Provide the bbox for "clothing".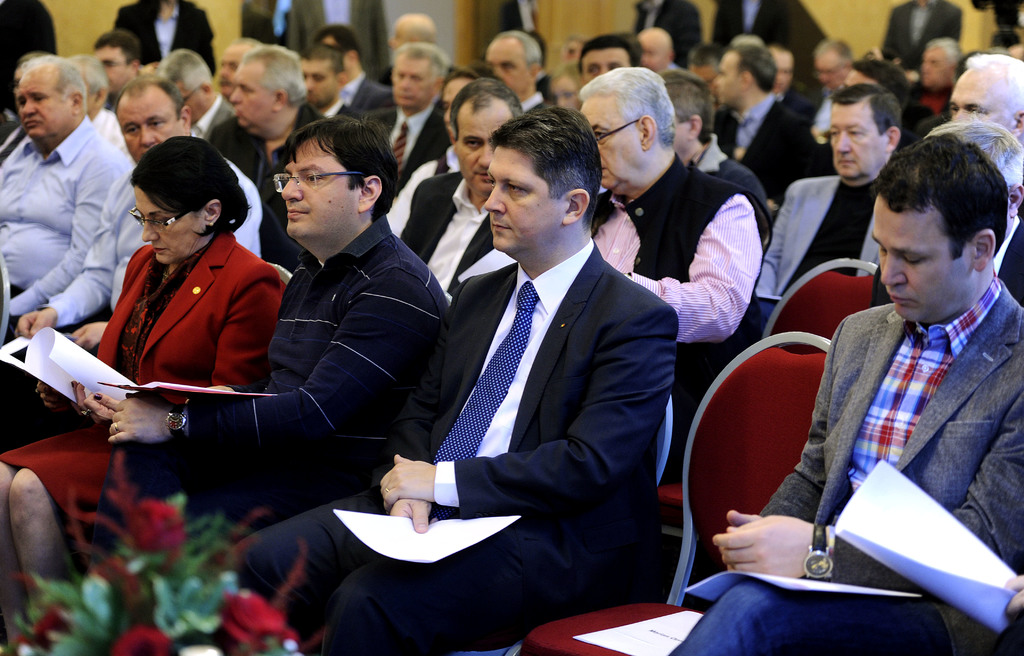
{"x1": 204, "y1": 104, "x2": 325, "y2": 194}.
